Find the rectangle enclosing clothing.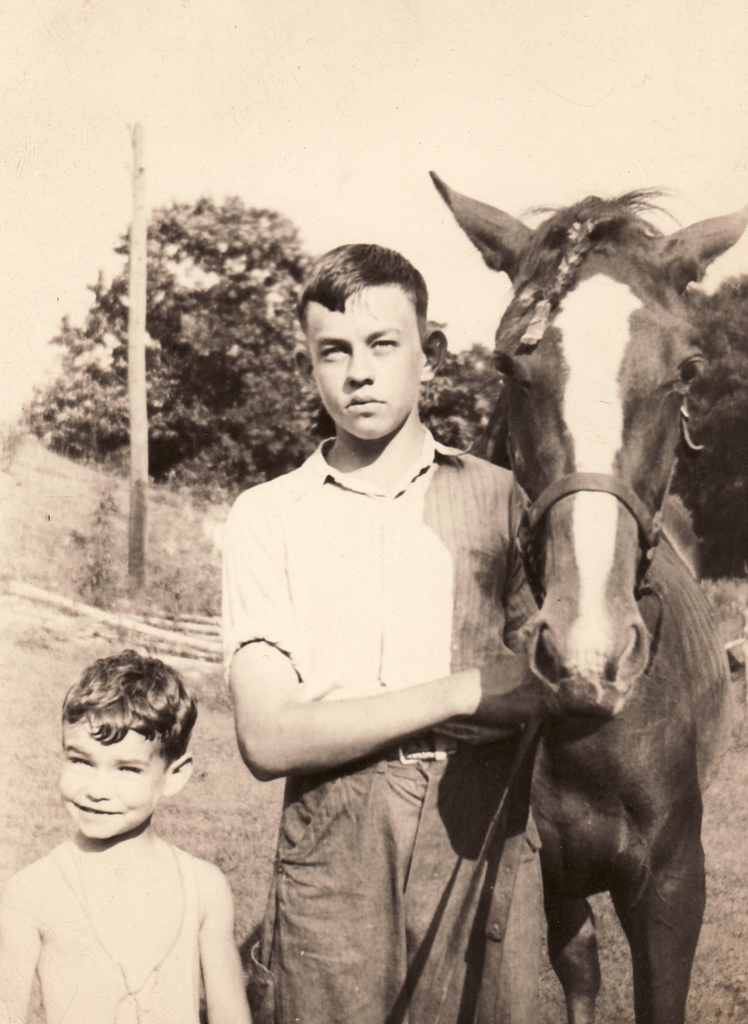
[x1=220, y1=435, x2=545, y2=1023].
